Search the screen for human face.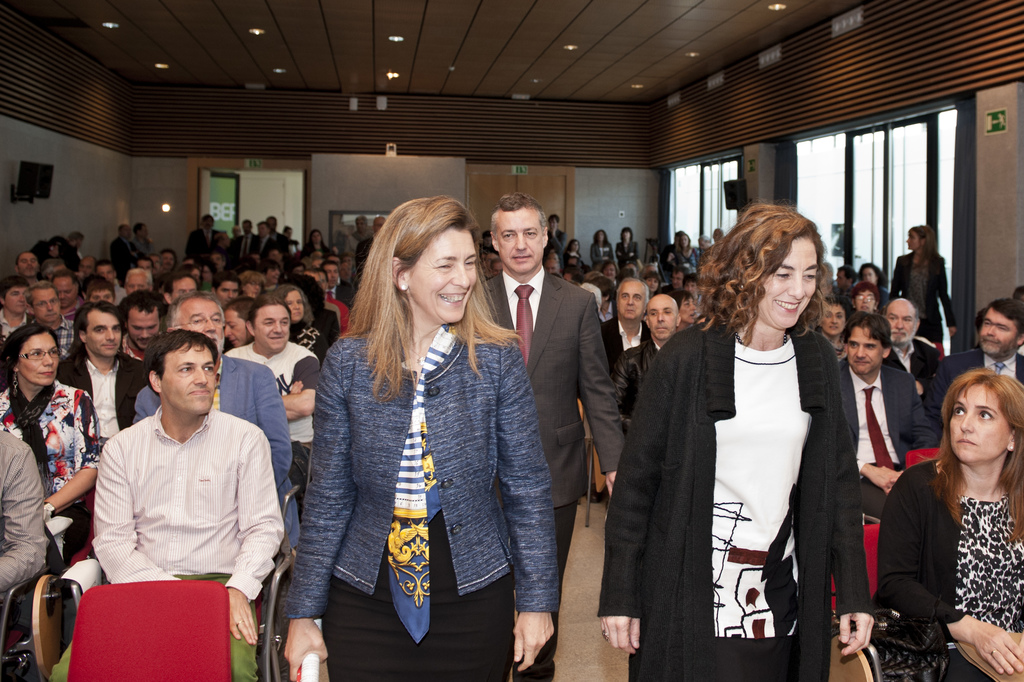
Found at BBox(216, 282, 238, 300).
